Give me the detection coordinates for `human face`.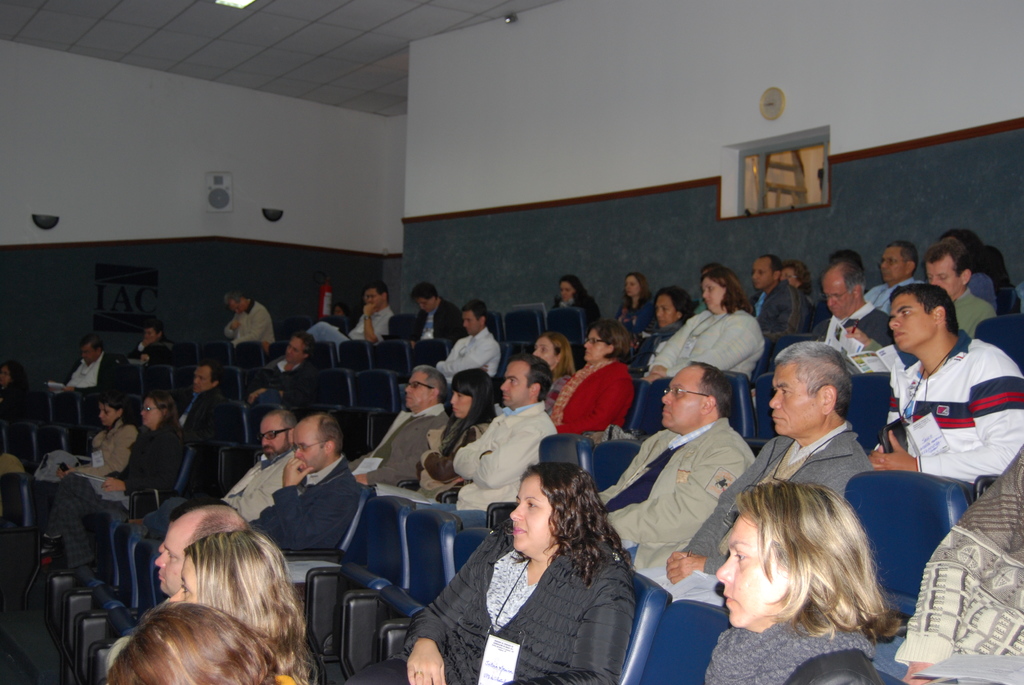
[left=154, top=531, right=184, bottom=597].
